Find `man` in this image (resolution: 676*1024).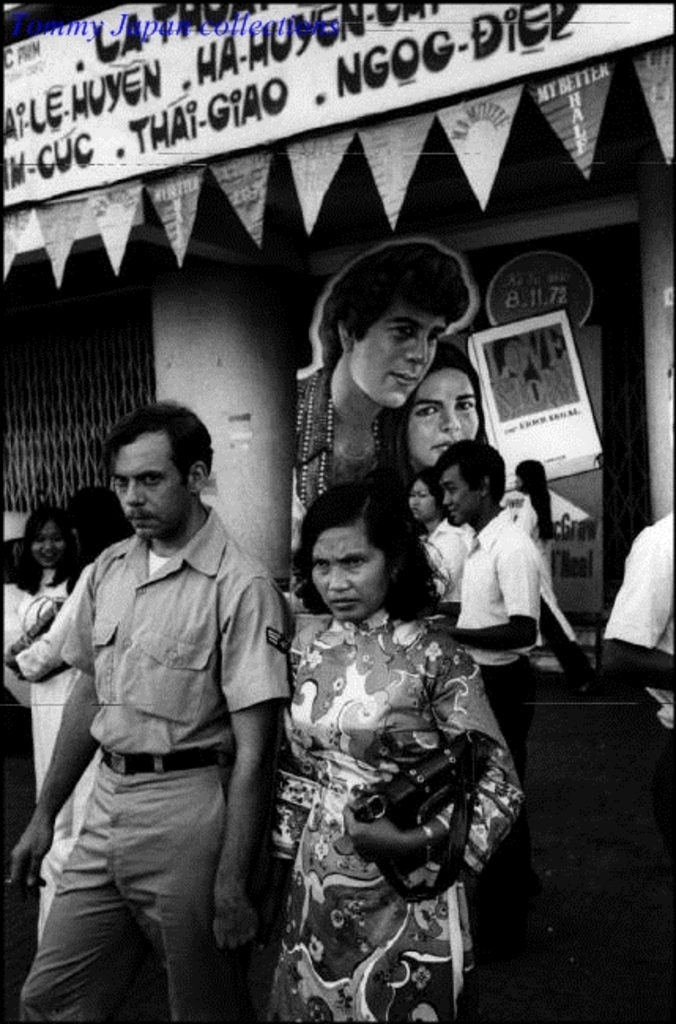
599, 514, 674, 854.
